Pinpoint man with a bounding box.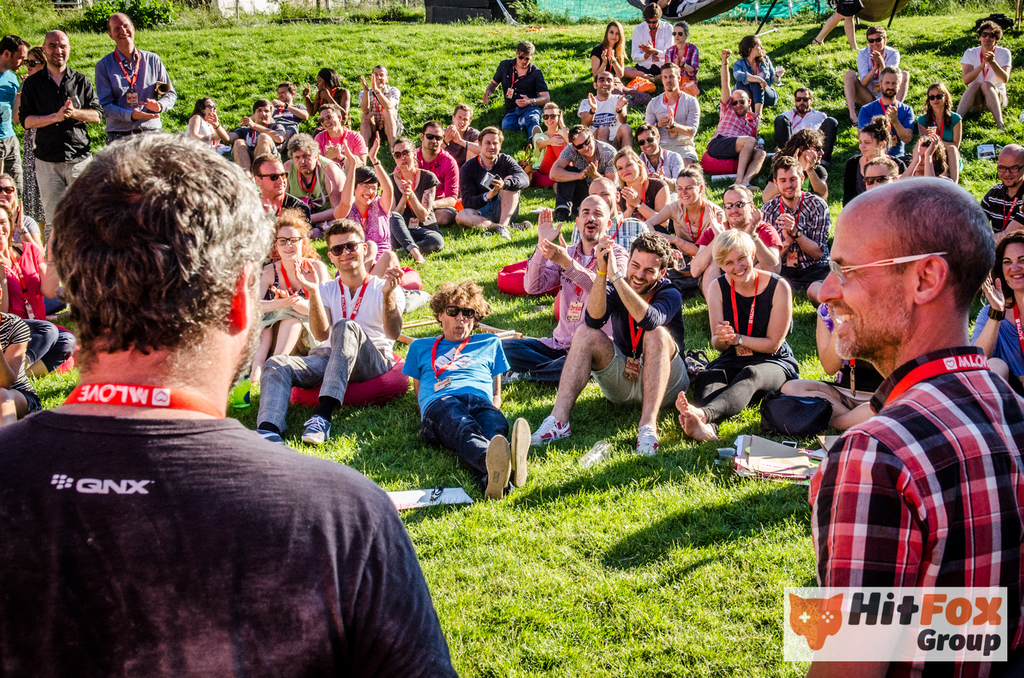
box(590, 175, 652, 244).
